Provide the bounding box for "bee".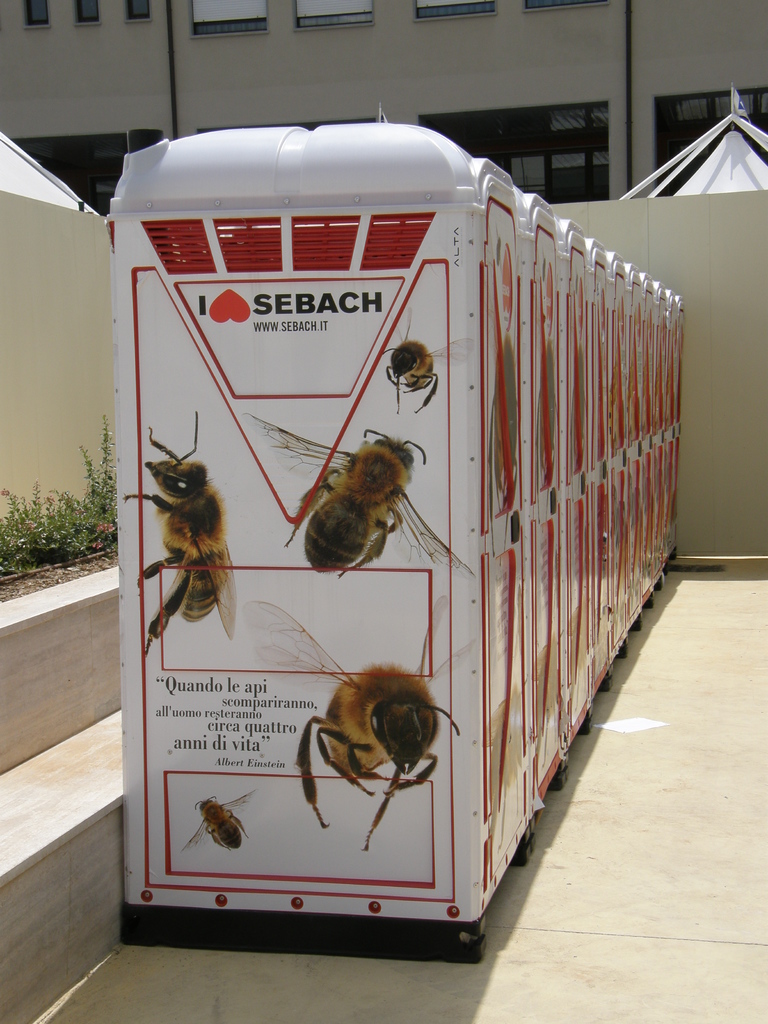
[x1=365, y1=318, x2=476, y2=413].
